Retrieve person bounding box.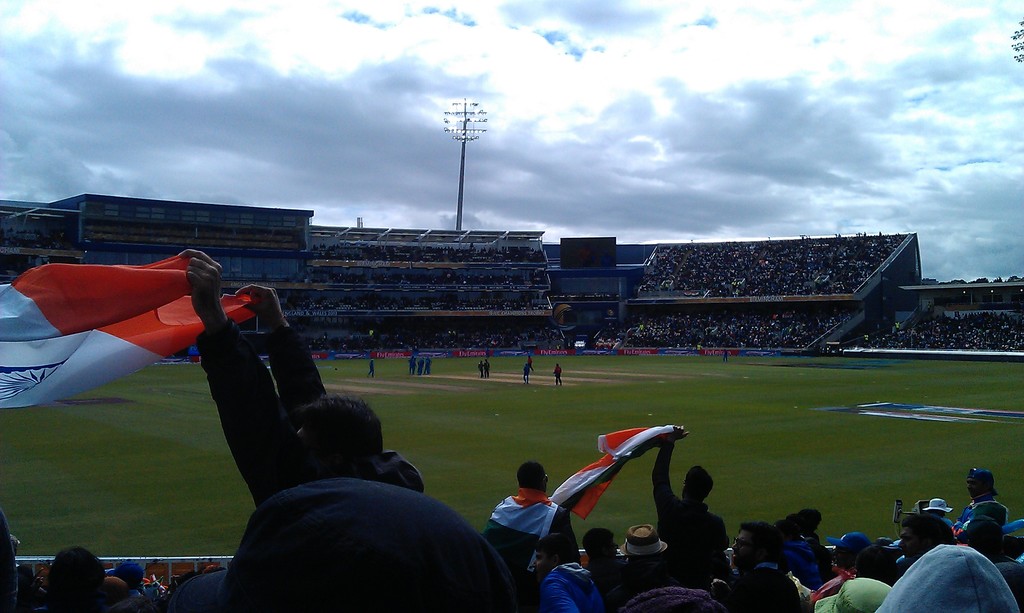
Bounding box: l=481, t=459, r=585, b=584.
